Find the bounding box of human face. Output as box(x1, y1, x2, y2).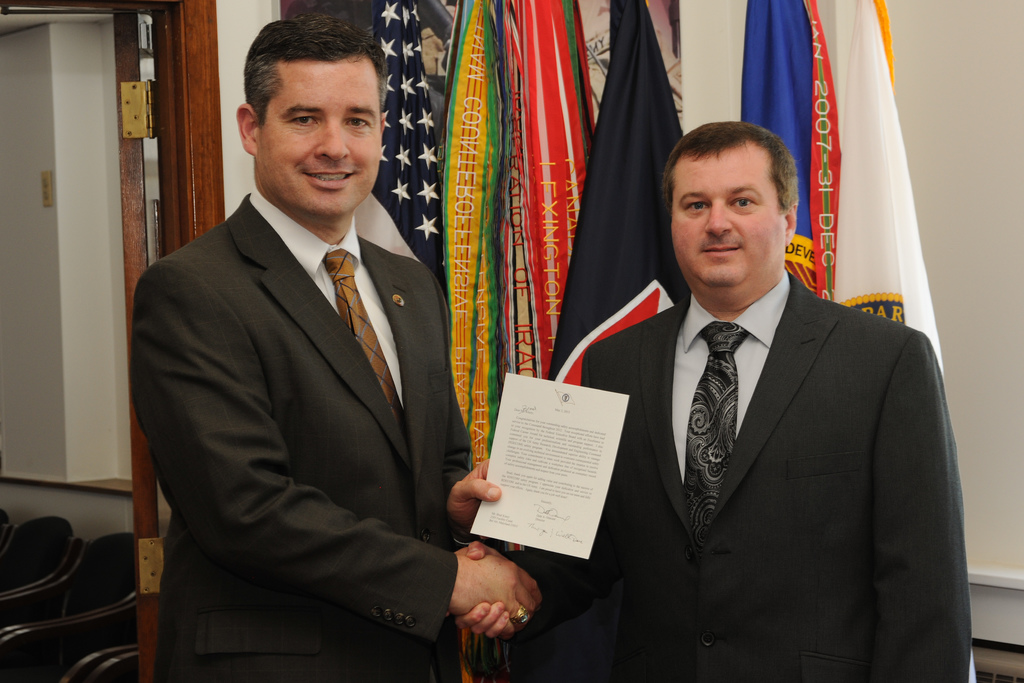
box(670, 144, 788, 284).
